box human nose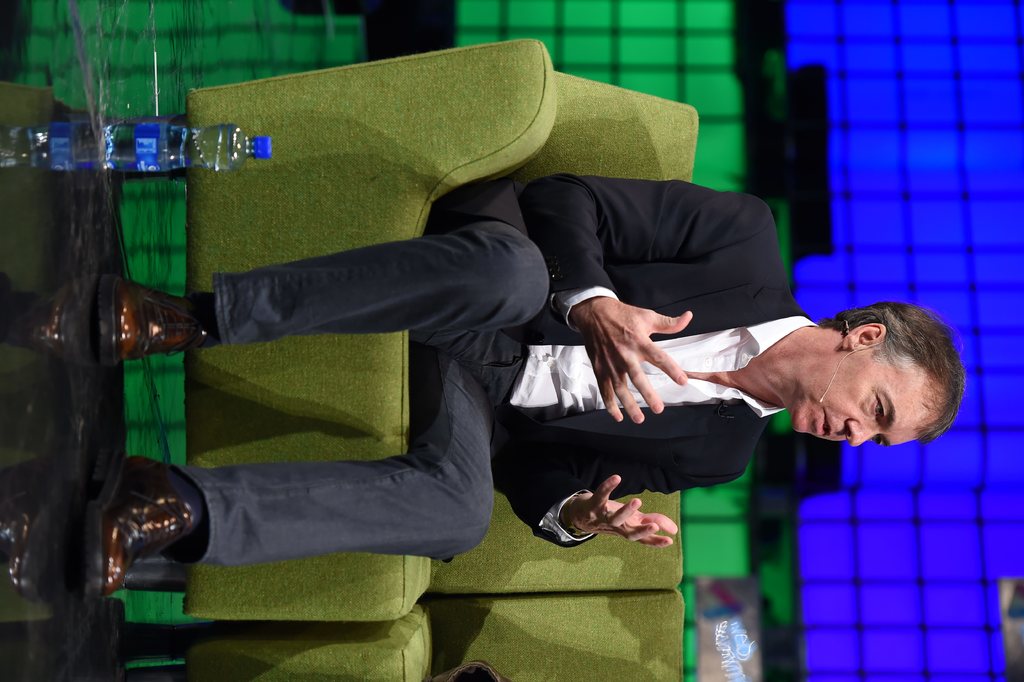
rect(844, 415, 880, 447)
